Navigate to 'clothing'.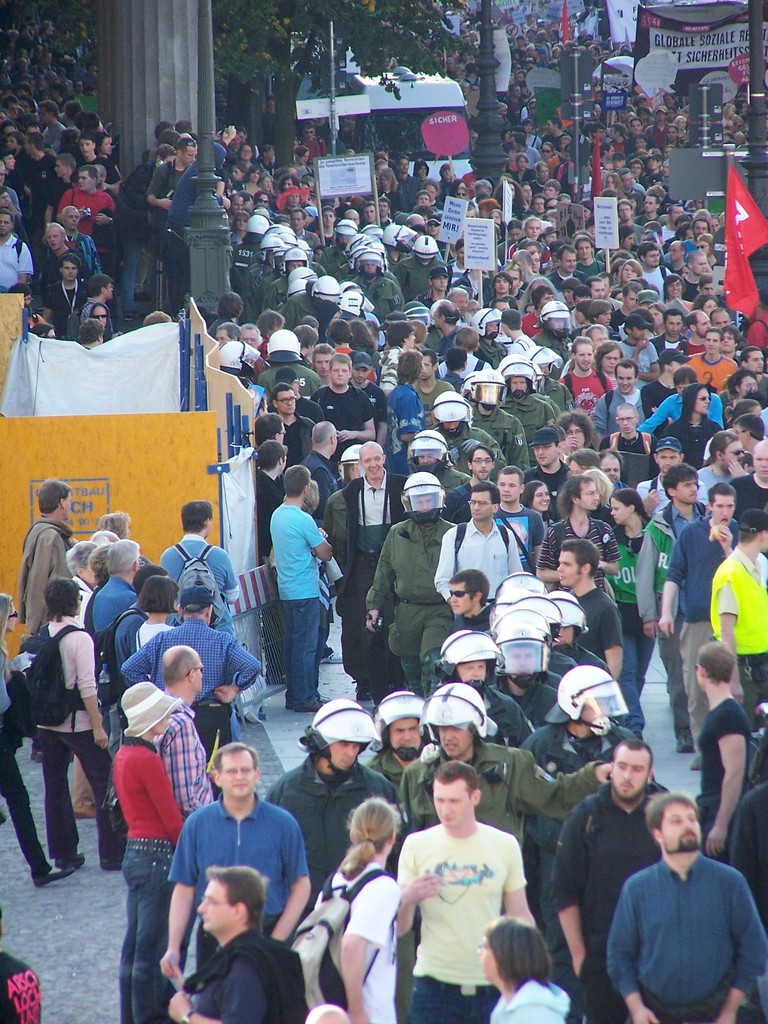
Navigation target: crop(435, 521, 527, 607).
